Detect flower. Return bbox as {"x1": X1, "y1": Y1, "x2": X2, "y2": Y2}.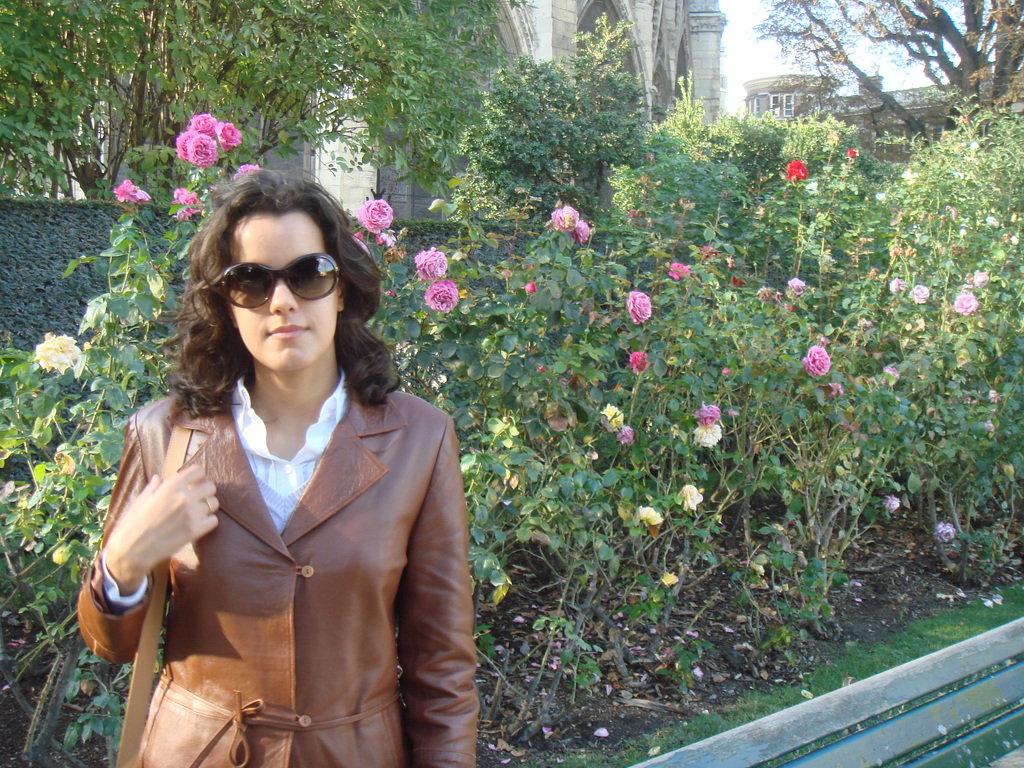
{"x1": 615, "y1": 425, "x2": 634, "y2": 445}.
